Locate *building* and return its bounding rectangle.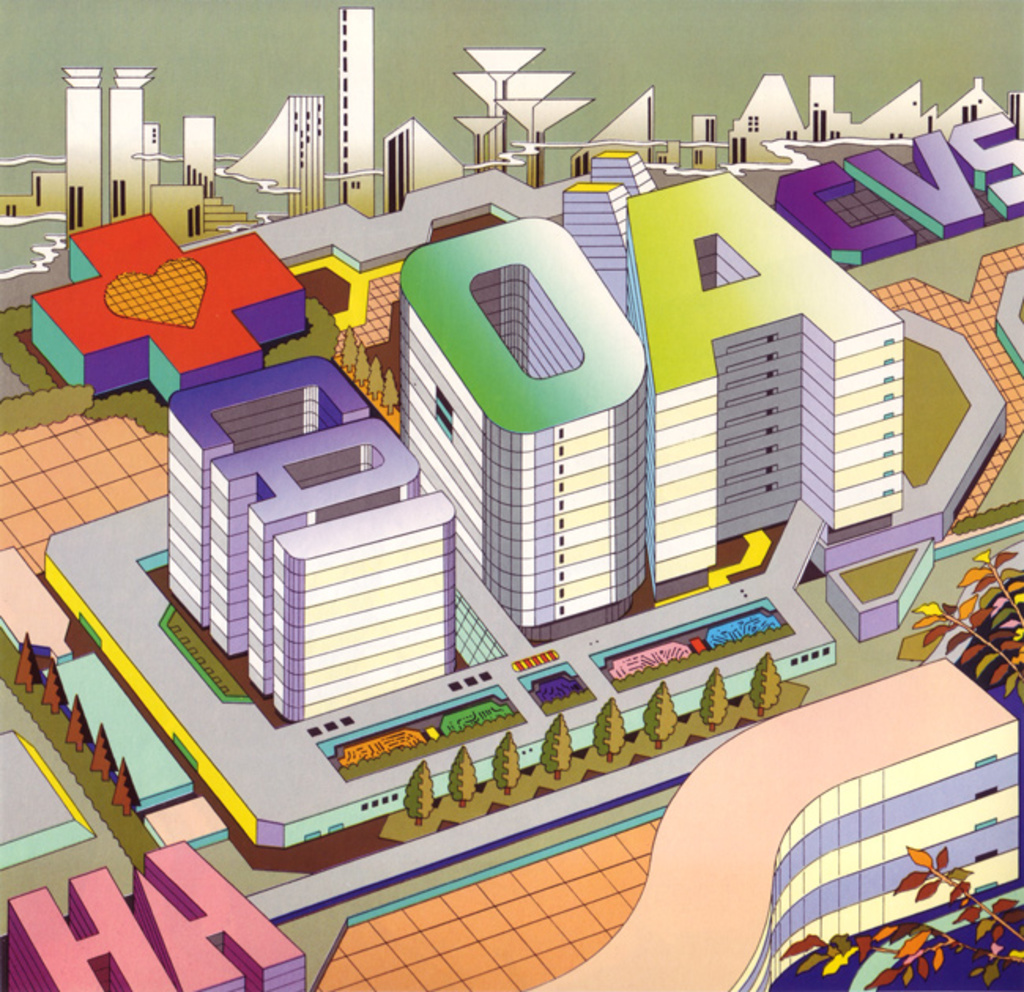
<box>170,362,457,718</box>.
